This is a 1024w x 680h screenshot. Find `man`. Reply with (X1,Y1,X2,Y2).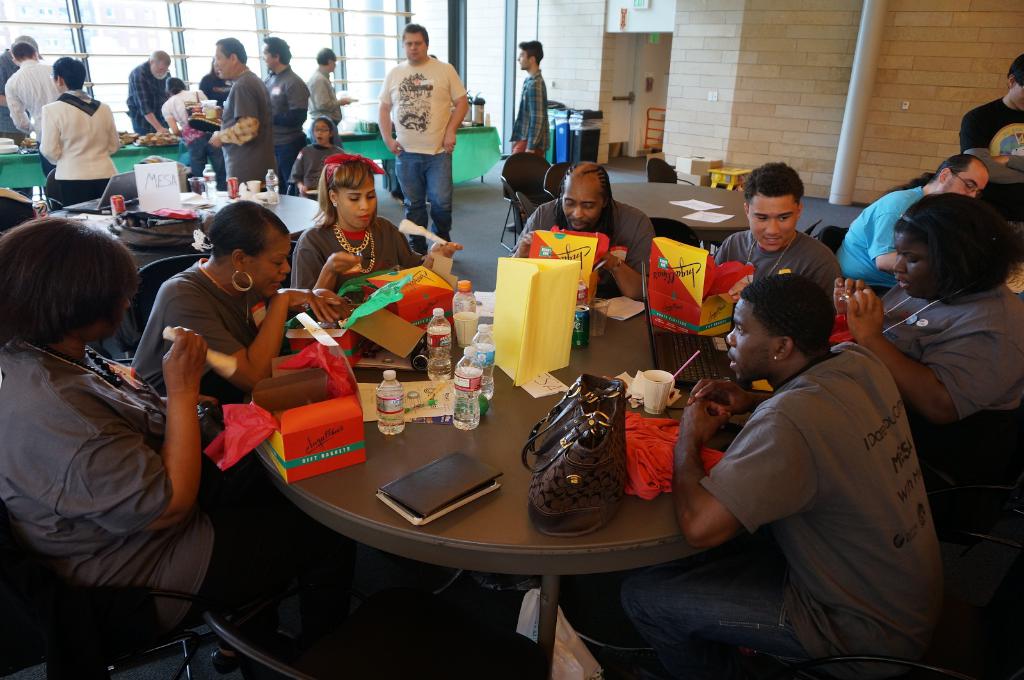
(259,40,310,185).
